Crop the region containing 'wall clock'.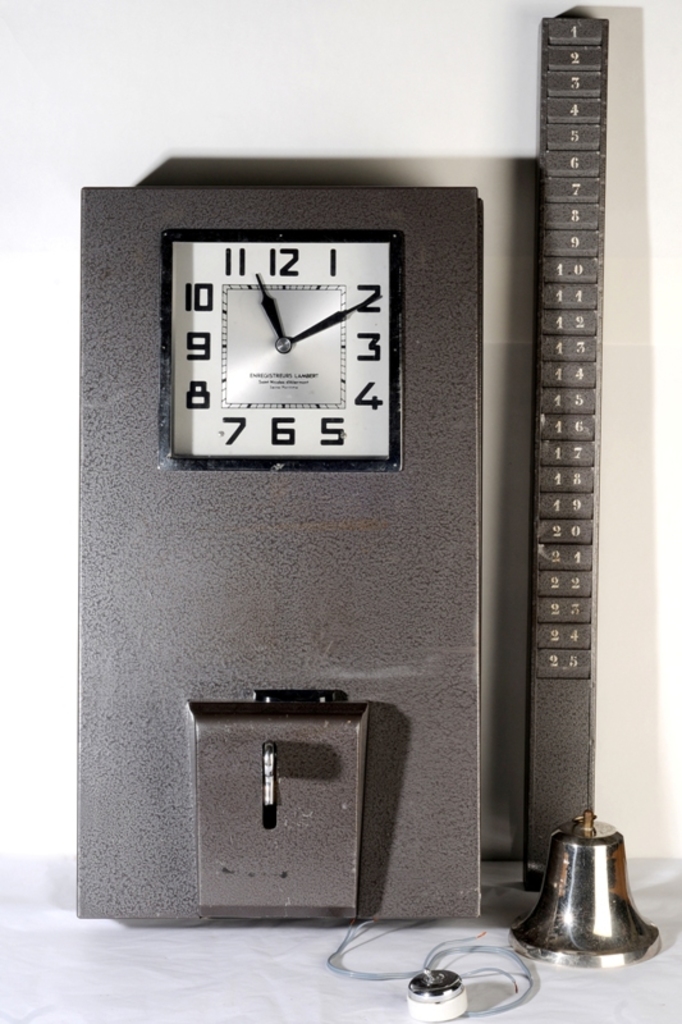
Crop region: Rect(154, 224, 403, 472).
